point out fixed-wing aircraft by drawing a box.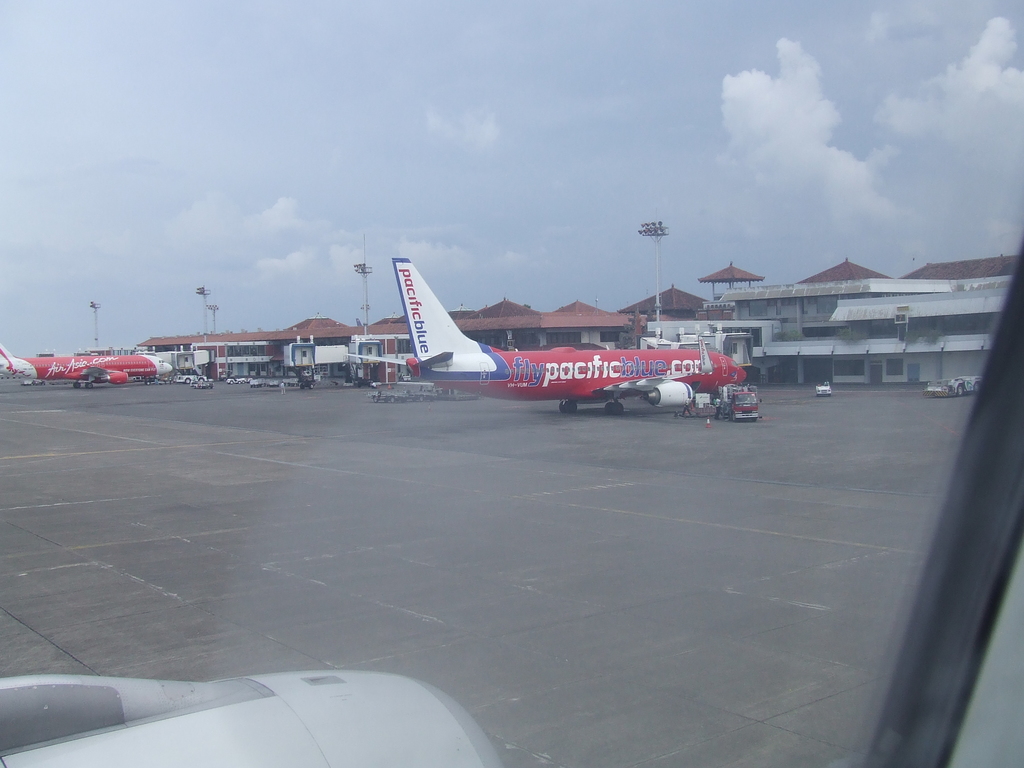
left=0, top=3, right=1023, bottom=767.
